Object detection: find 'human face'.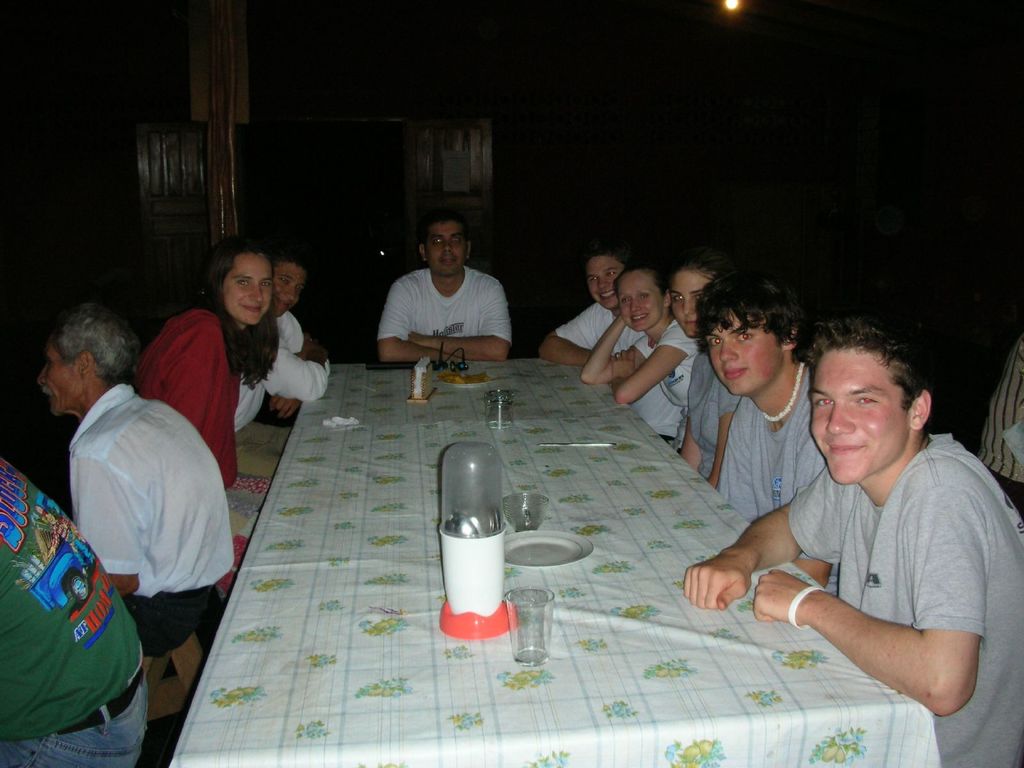
(x1=706, y1=311, x2=780, y2=394).
